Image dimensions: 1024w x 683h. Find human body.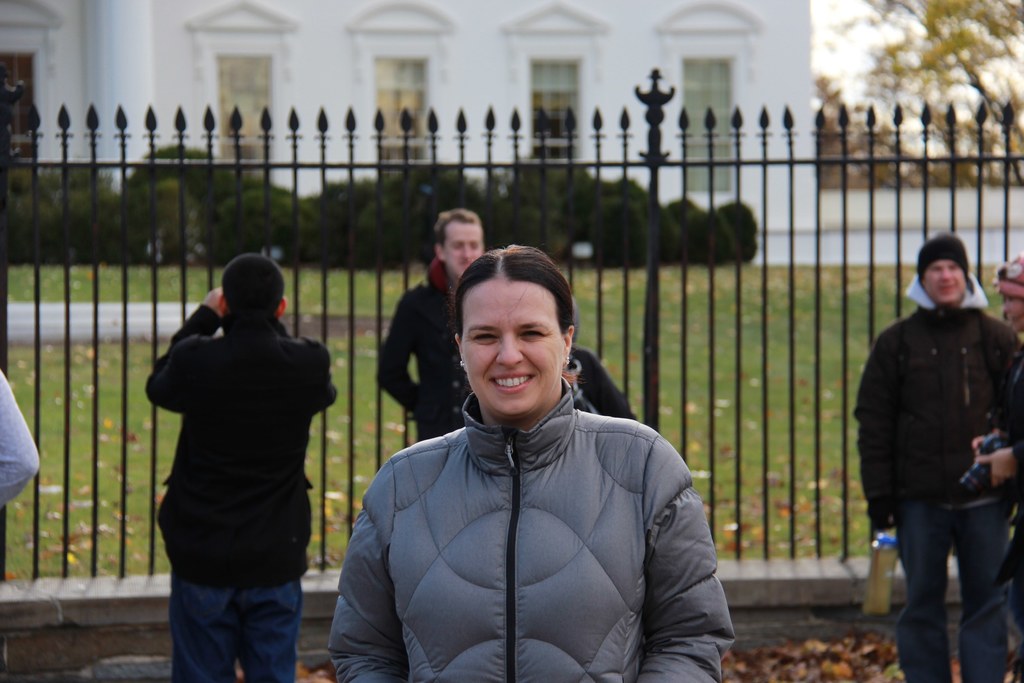
box(323, 411, 740, 682).
